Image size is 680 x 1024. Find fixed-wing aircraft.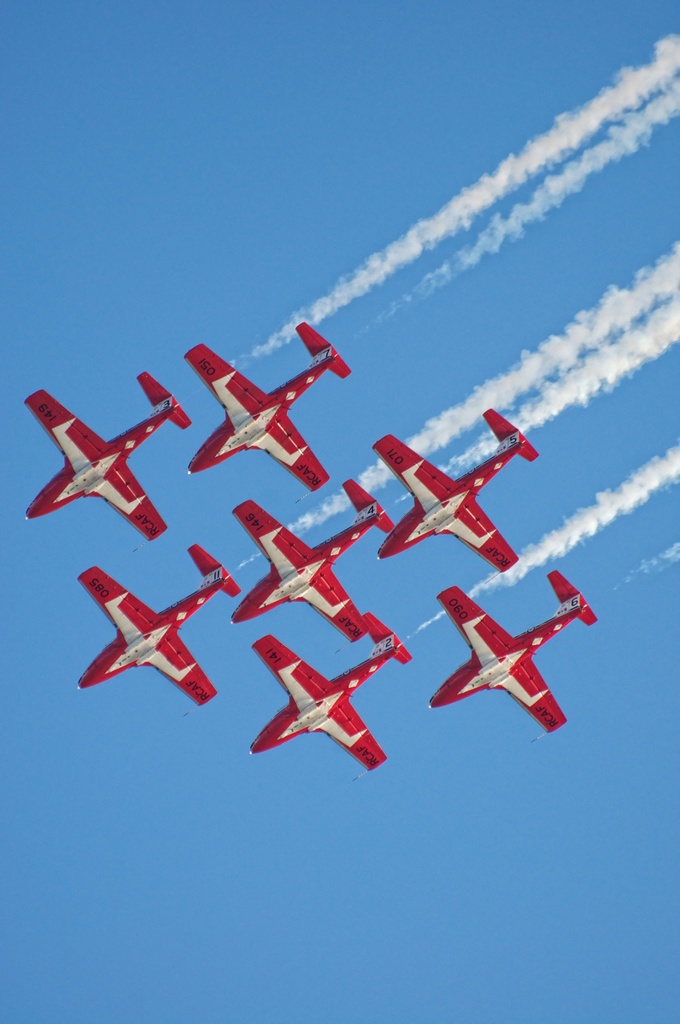
{"x1": 243, "y1": 611, "x2": 413, "y2": 774}.
